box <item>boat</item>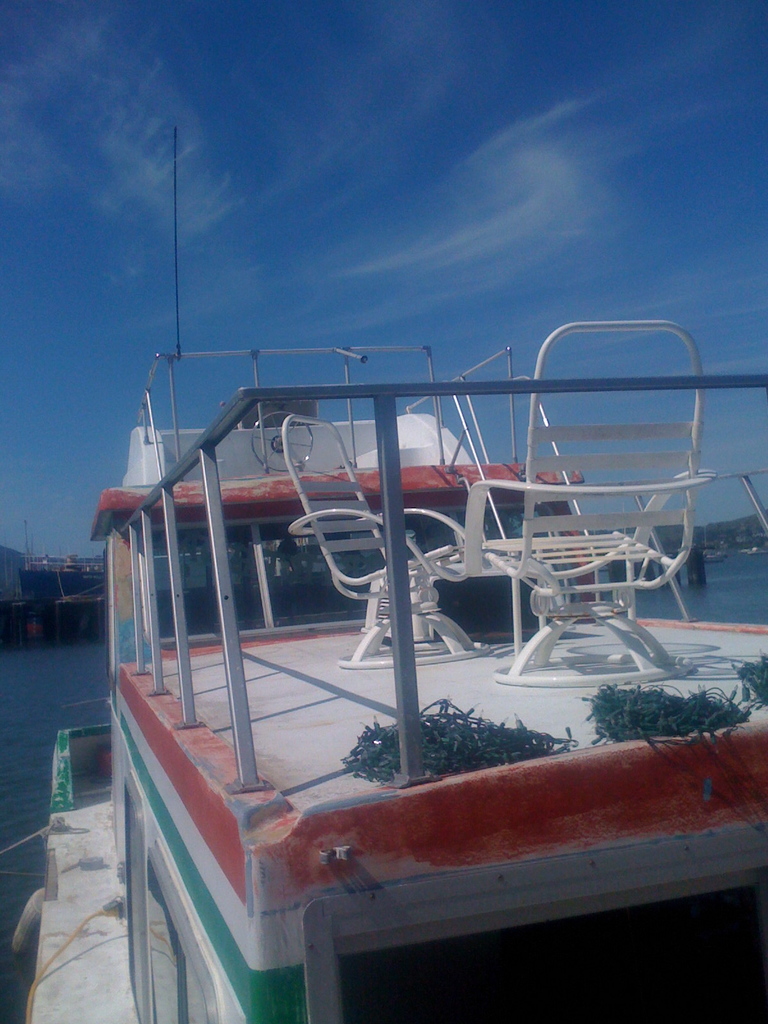
locate(740, 547, 767, 561)
